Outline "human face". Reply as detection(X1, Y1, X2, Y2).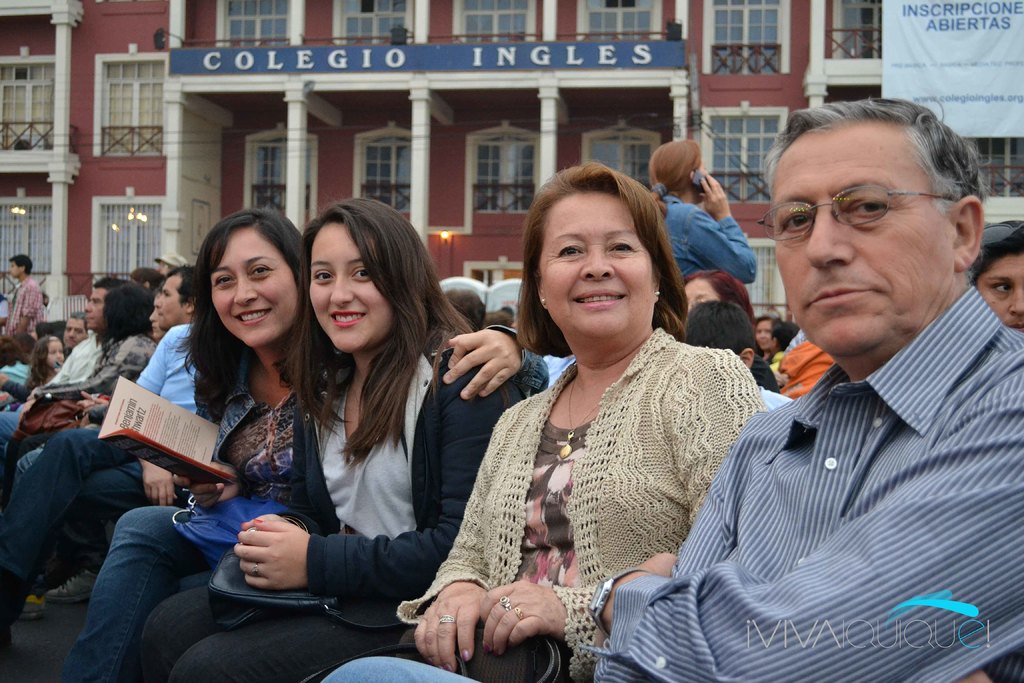
detection(212, 224, 294, 346).
